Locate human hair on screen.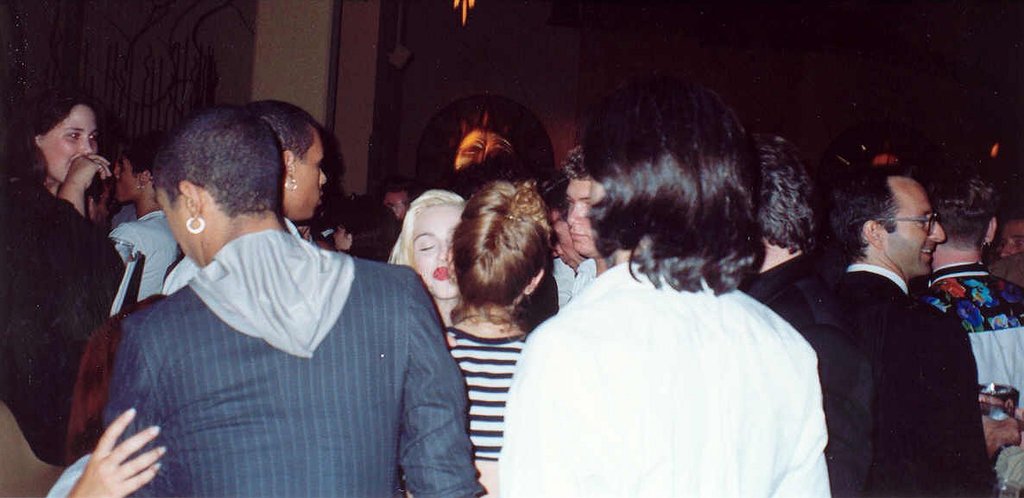
On screen at box=[160, 108, 287, 217].
